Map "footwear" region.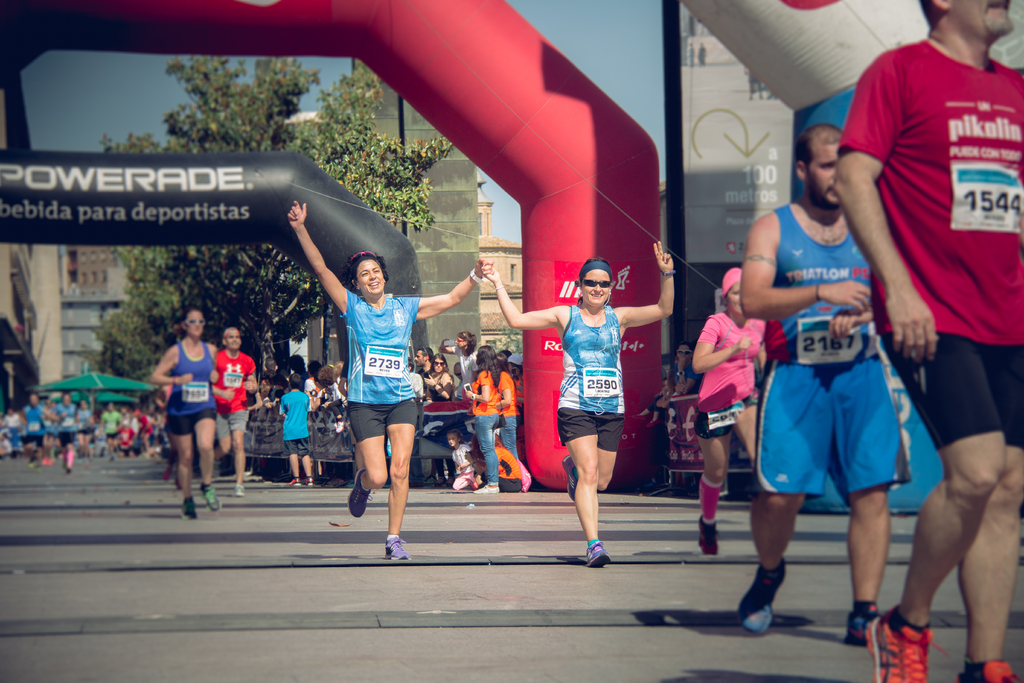
Mapped to left=181, top=498, right=196, bottom=518.
